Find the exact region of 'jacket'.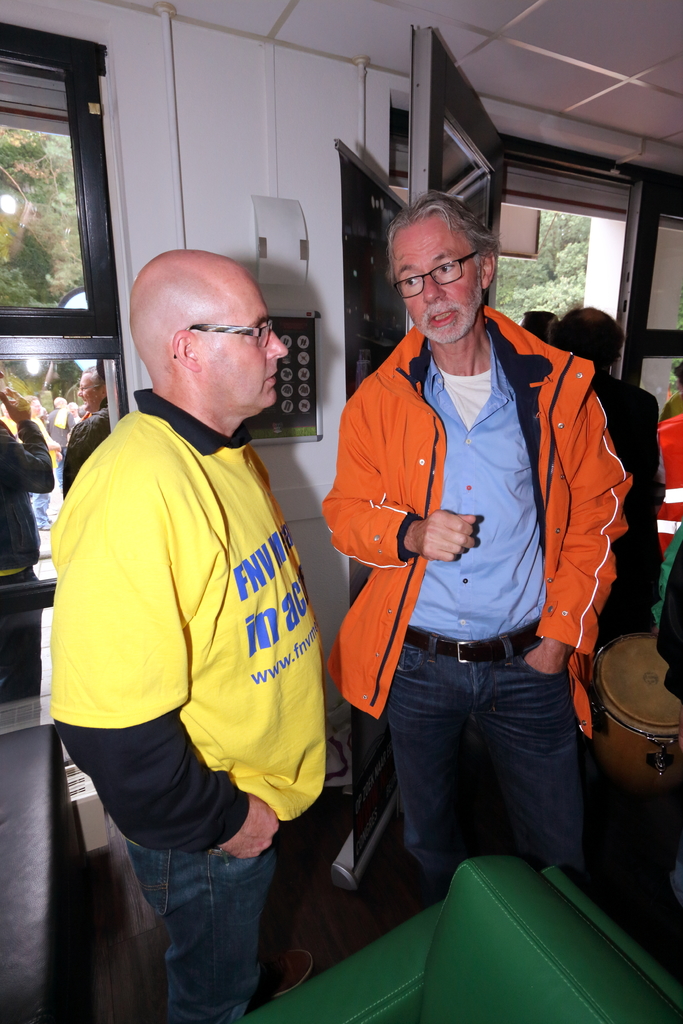
Exact region: crop(37, 390, 338, 835).
